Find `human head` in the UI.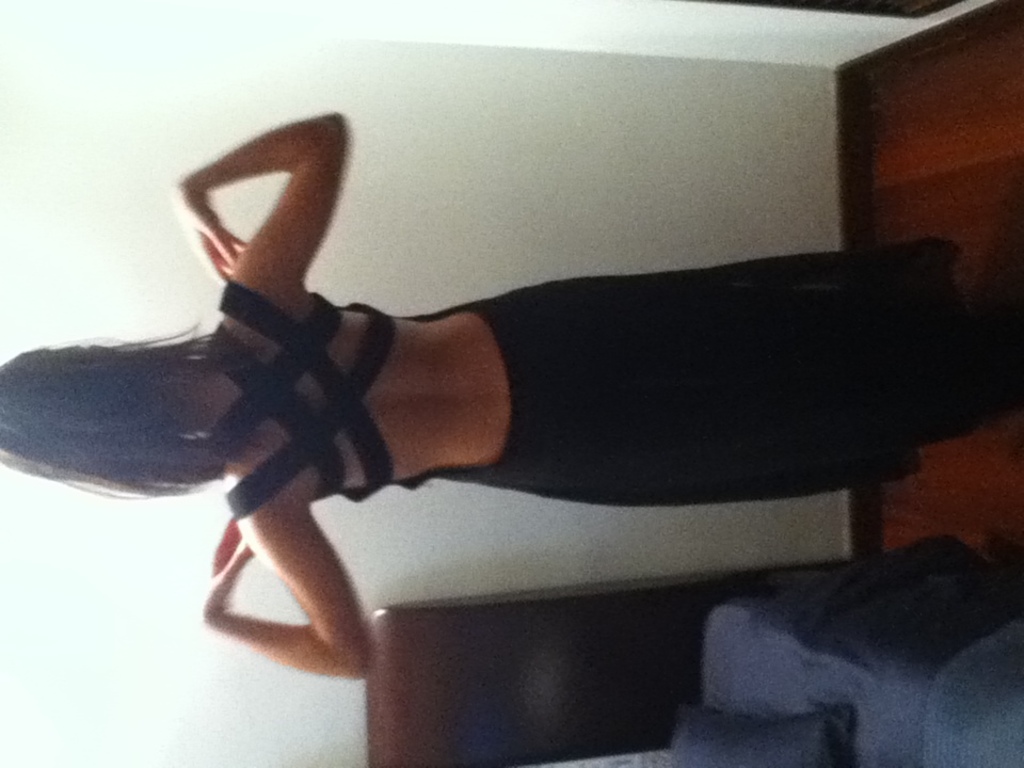
UI element at <bbox>18, 347, 165, 496</bbox>.
